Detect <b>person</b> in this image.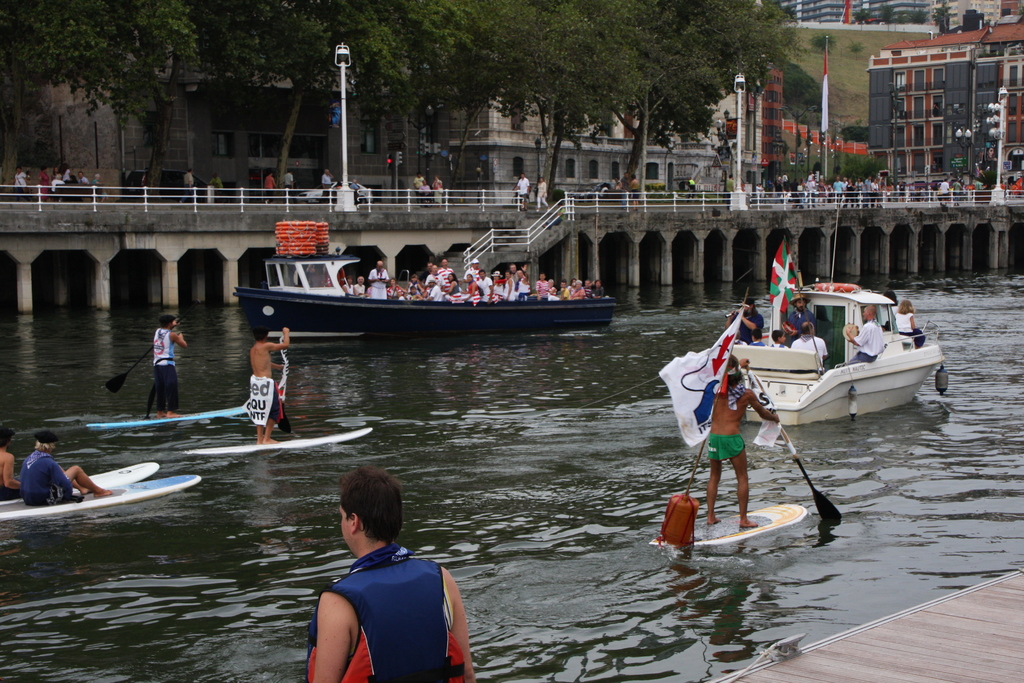
Detection: locate(727, 297, 763, 345).
